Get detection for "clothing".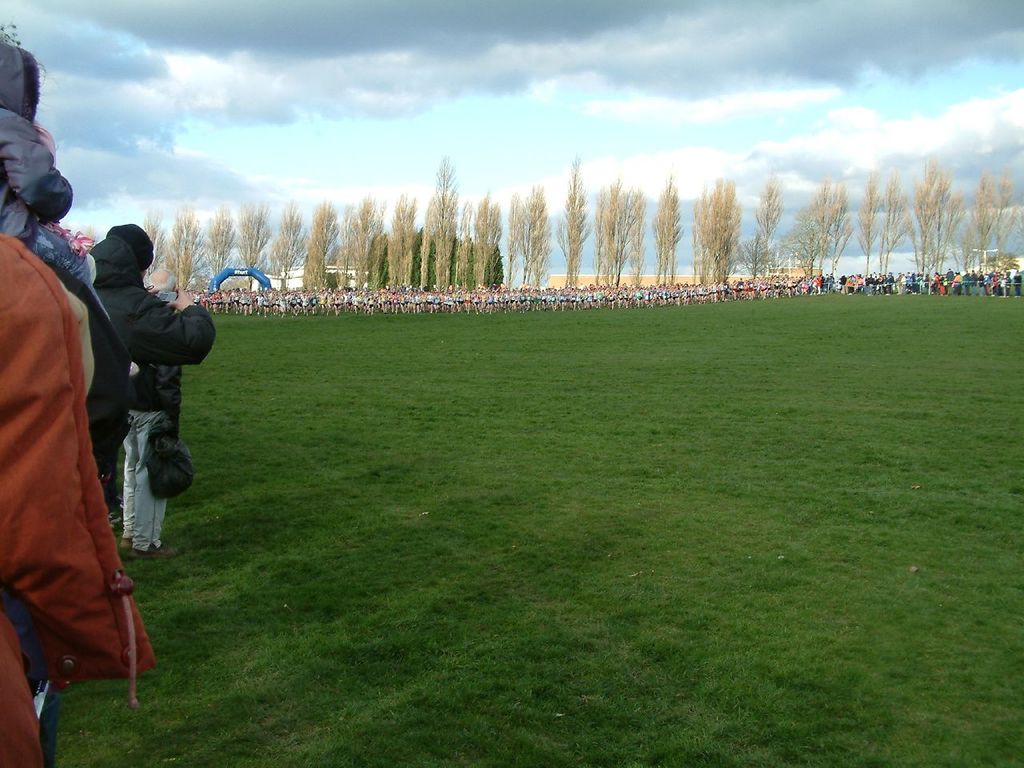
Detection: [93,222,216,440].
